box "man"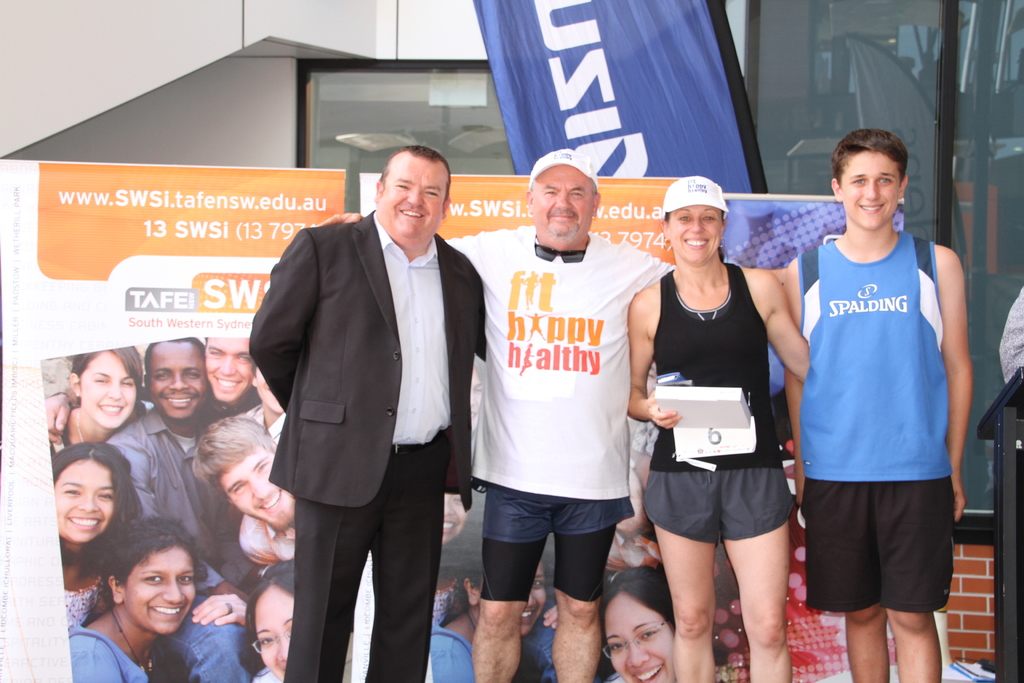
{"x1": 180, "y1": 411, "x2": 307, "y2": 567}
